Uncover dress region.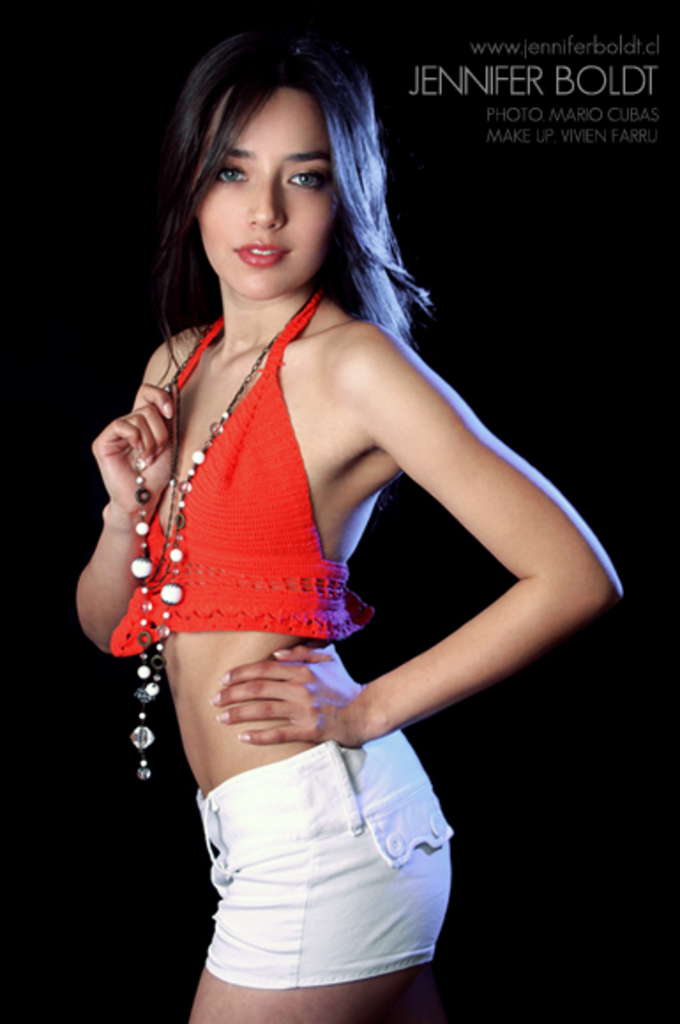
Uncovered: [x1=113, y1=244, x2=574, y2=968].
